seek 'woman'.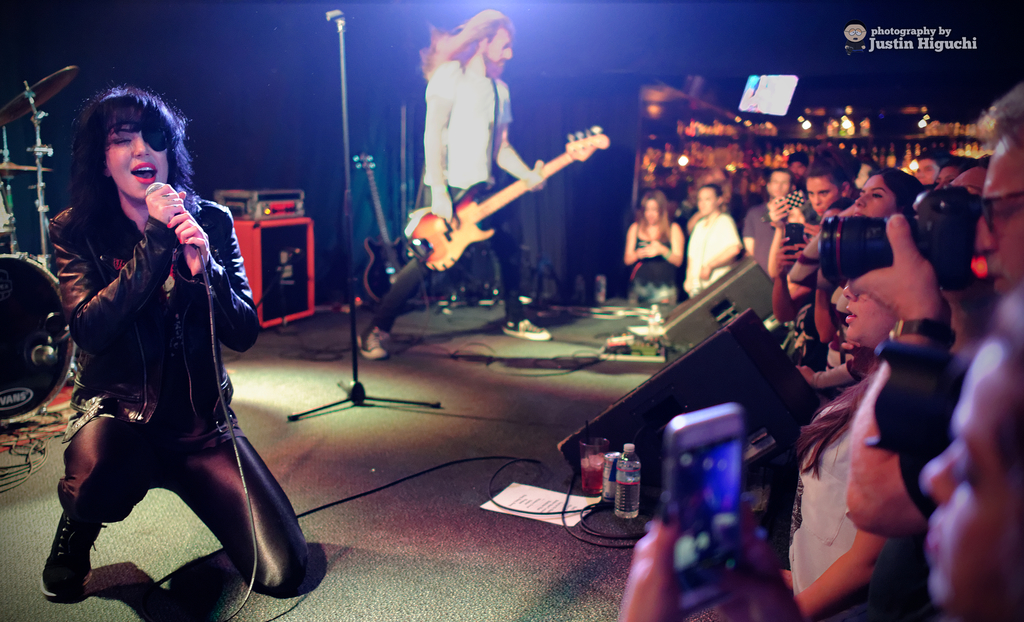
detection(765, 243, 938, 621).
